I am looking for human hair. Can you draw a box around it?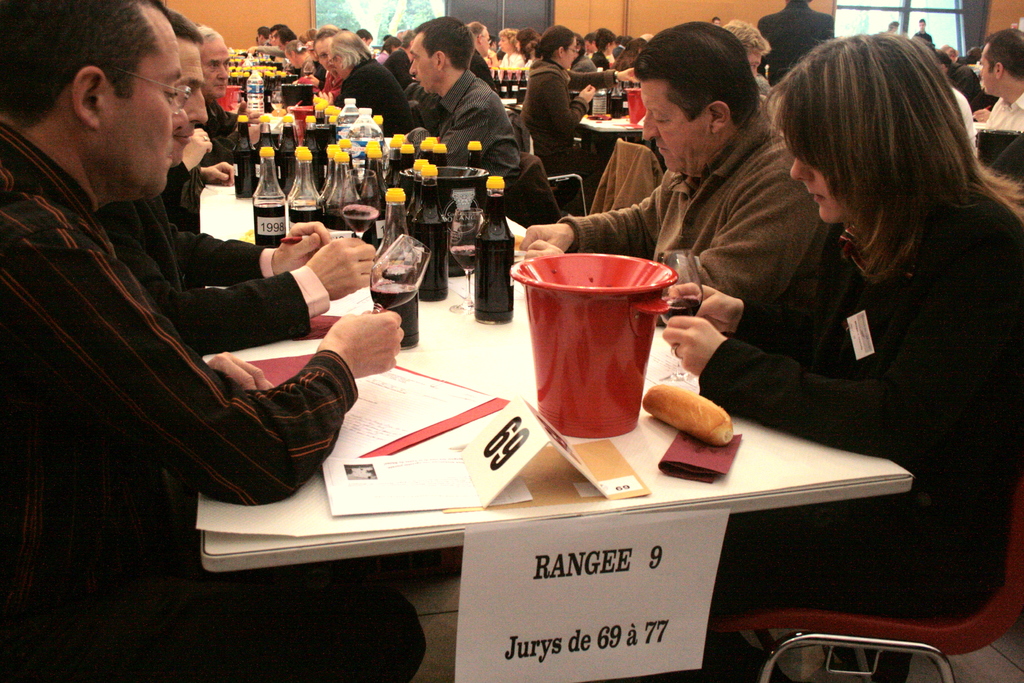
Sure, the bounding box is {"x1": 534, "y1": 22, "x2": 575, "y2": 60}.
